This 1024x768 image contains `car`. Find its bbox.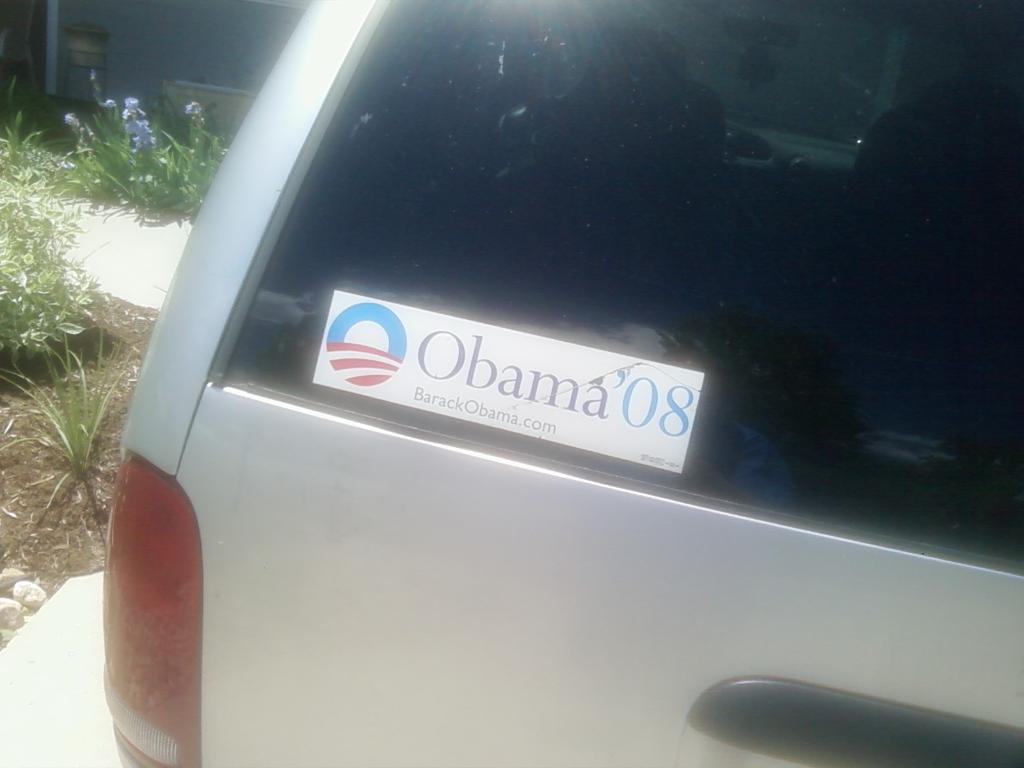
100,2,1023,767.
